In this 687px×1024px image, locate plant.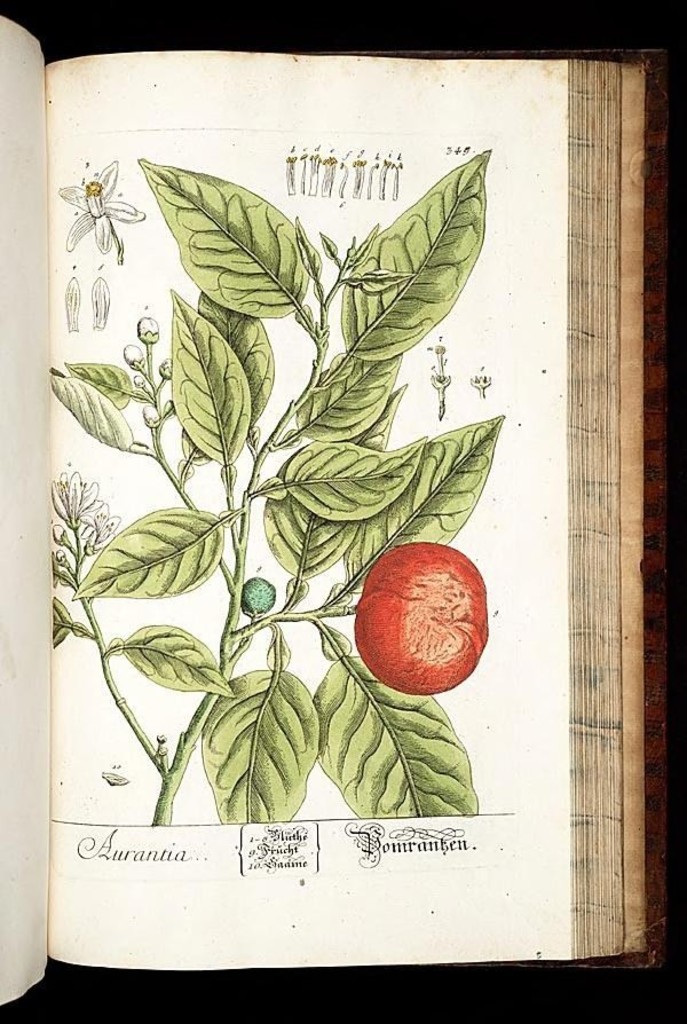
Bounding box: box(31, 150, 506, 826).
